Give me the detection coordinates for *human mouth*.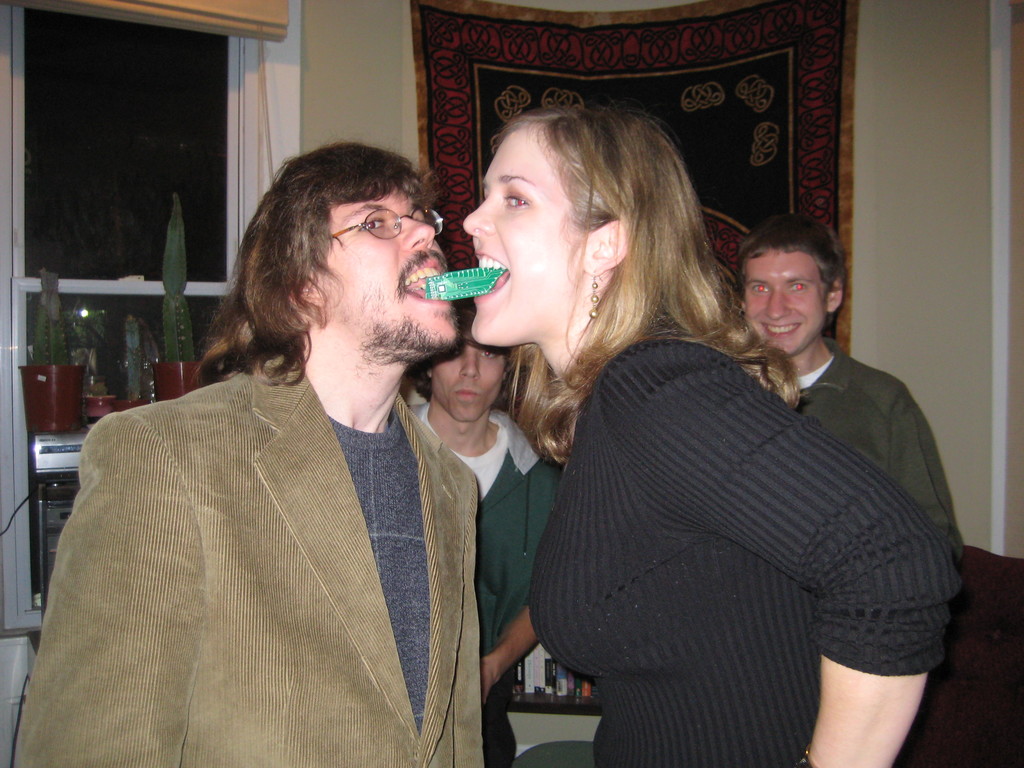
451,386,483,407.
